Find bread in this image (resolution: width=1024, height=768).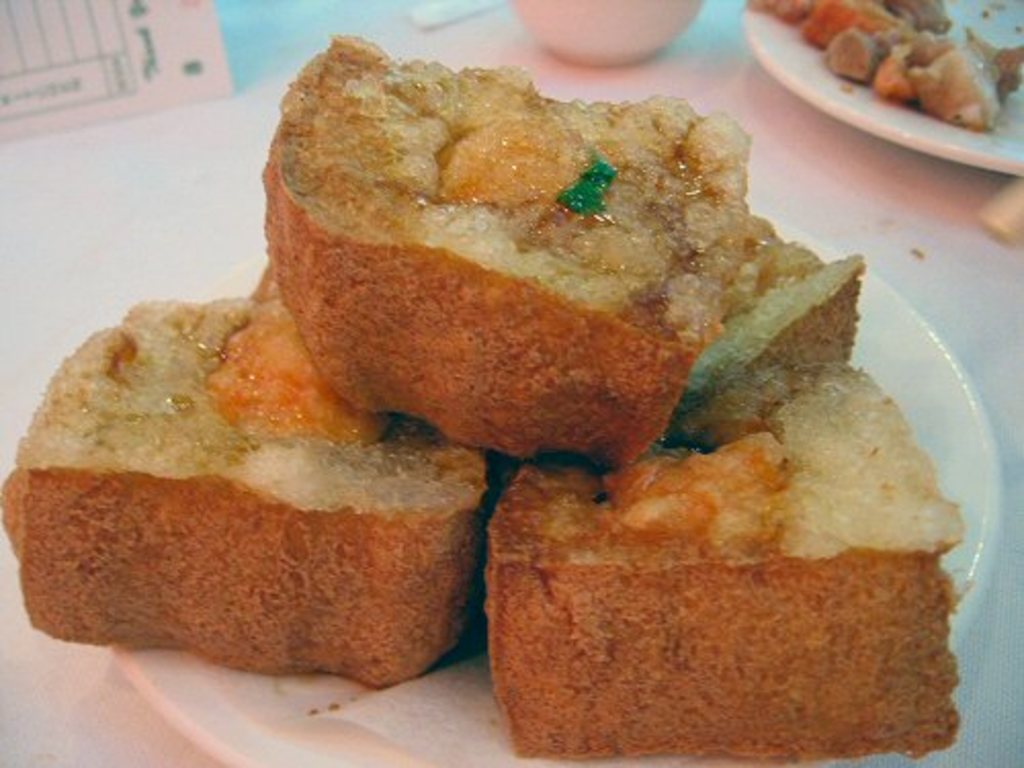
bbox=[262, 31, 750, 469].
